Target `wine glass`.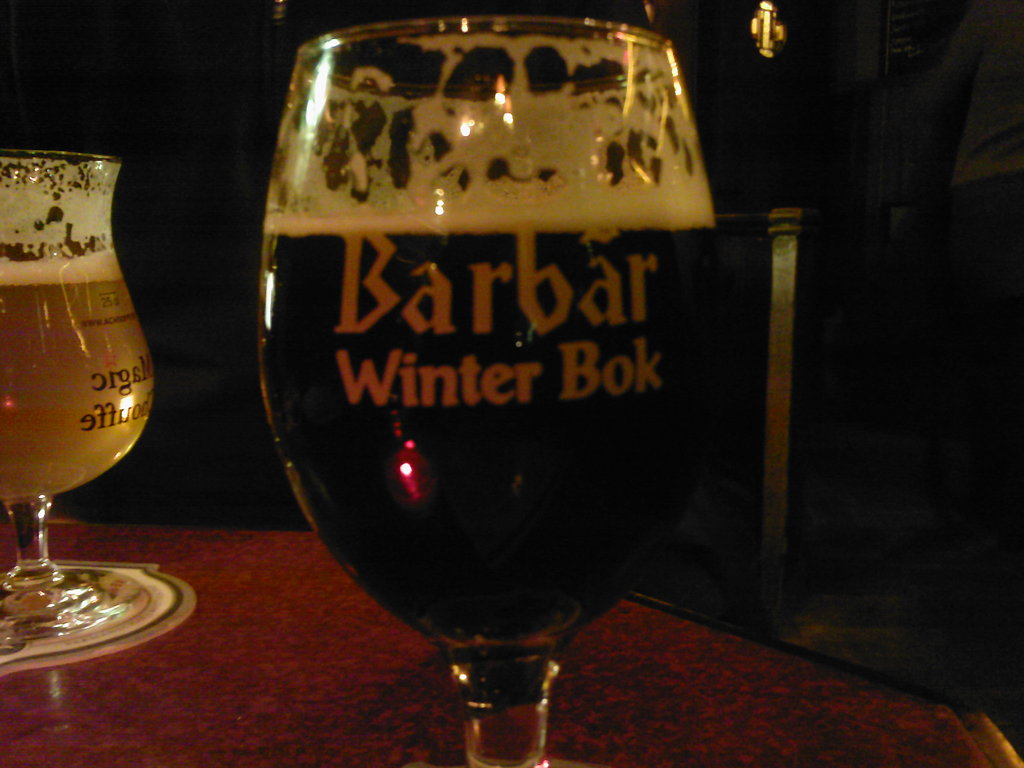
Target region: bbox=[0, 146, 159, 650].
